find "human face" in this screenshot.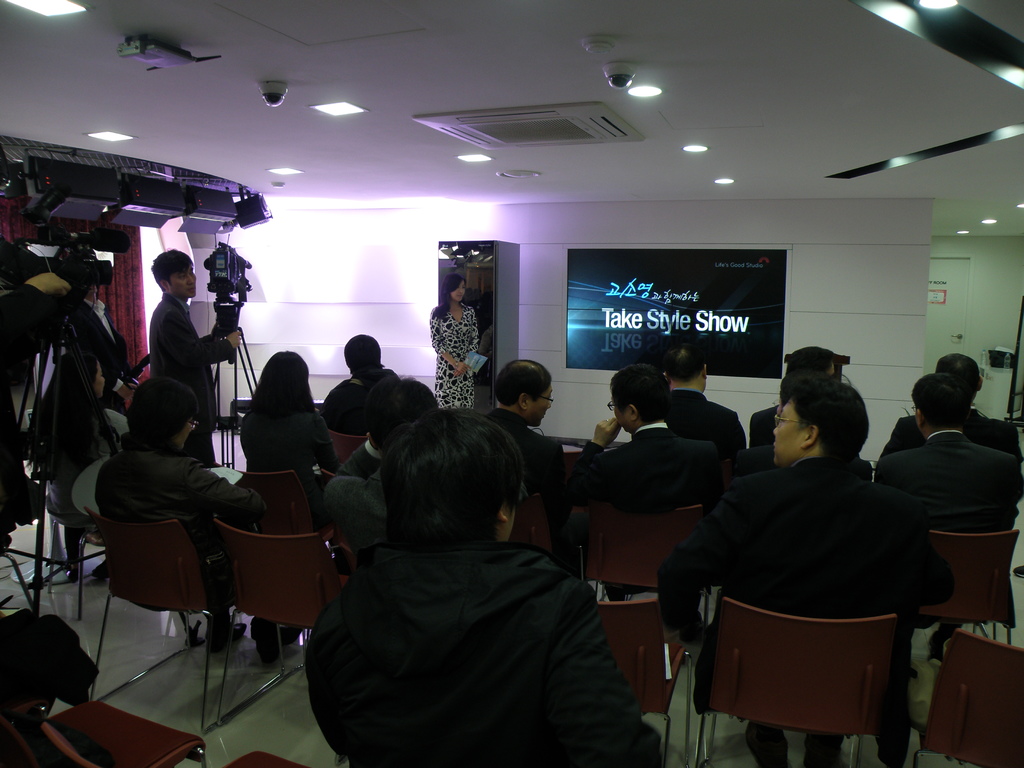
The bounding box for "human face" is <bbox>772, 399, 804, 465</bbox>.
